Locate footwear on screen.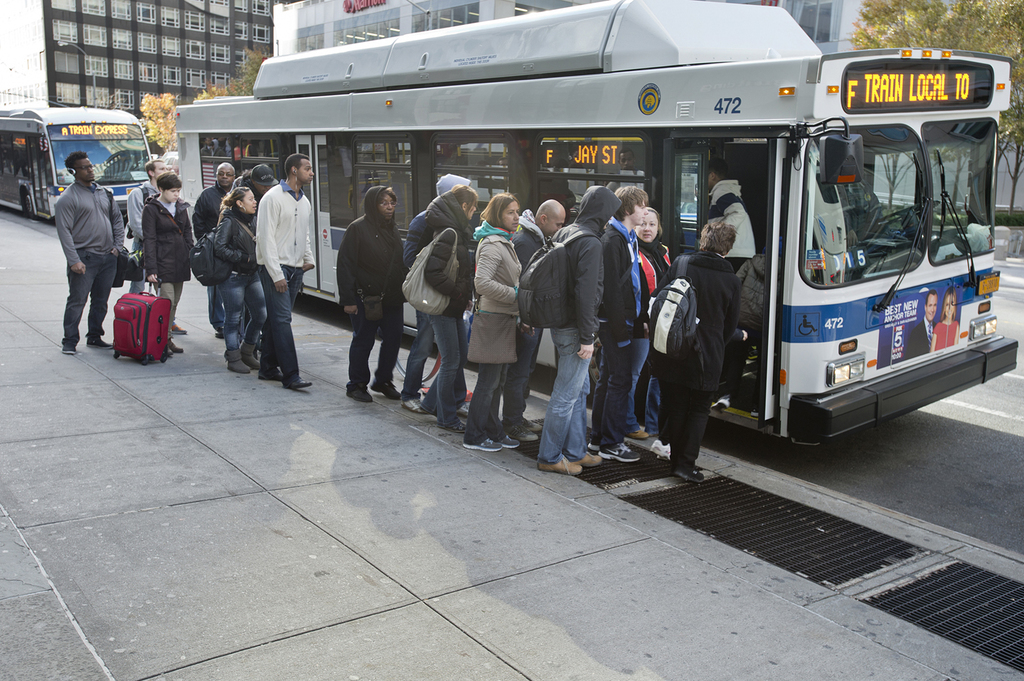
On screen at <region>597, 434, 640, 464</region>.
